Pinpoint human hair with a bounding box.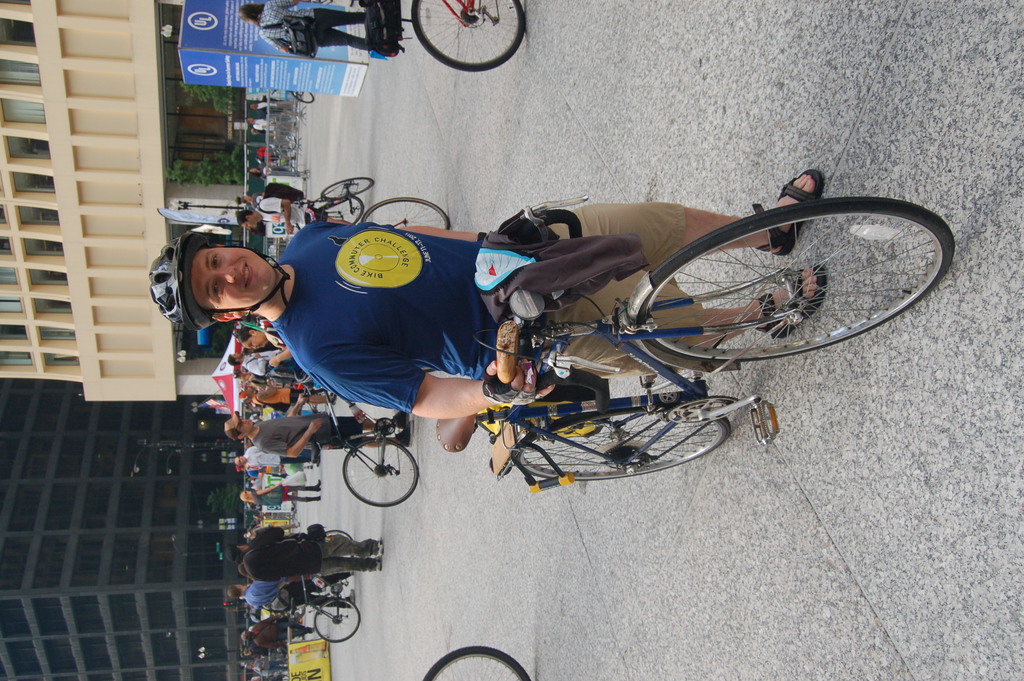
226,587,242,599.
